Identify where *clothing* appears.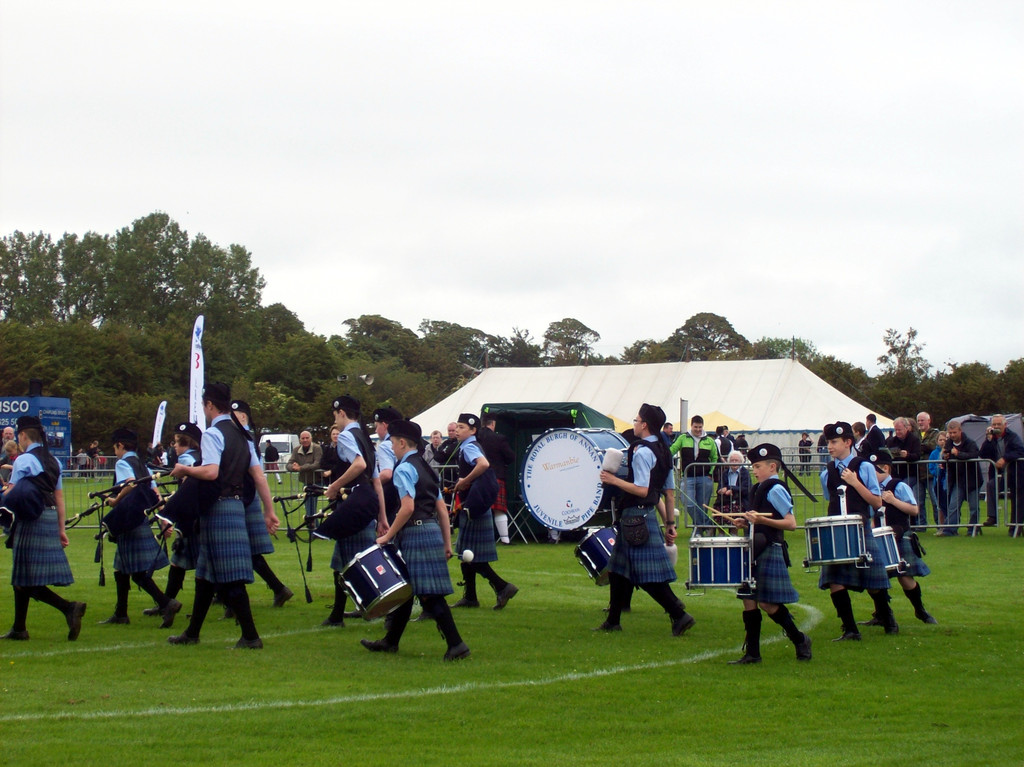
Appears at detection(607, 427, 1023, 652).
